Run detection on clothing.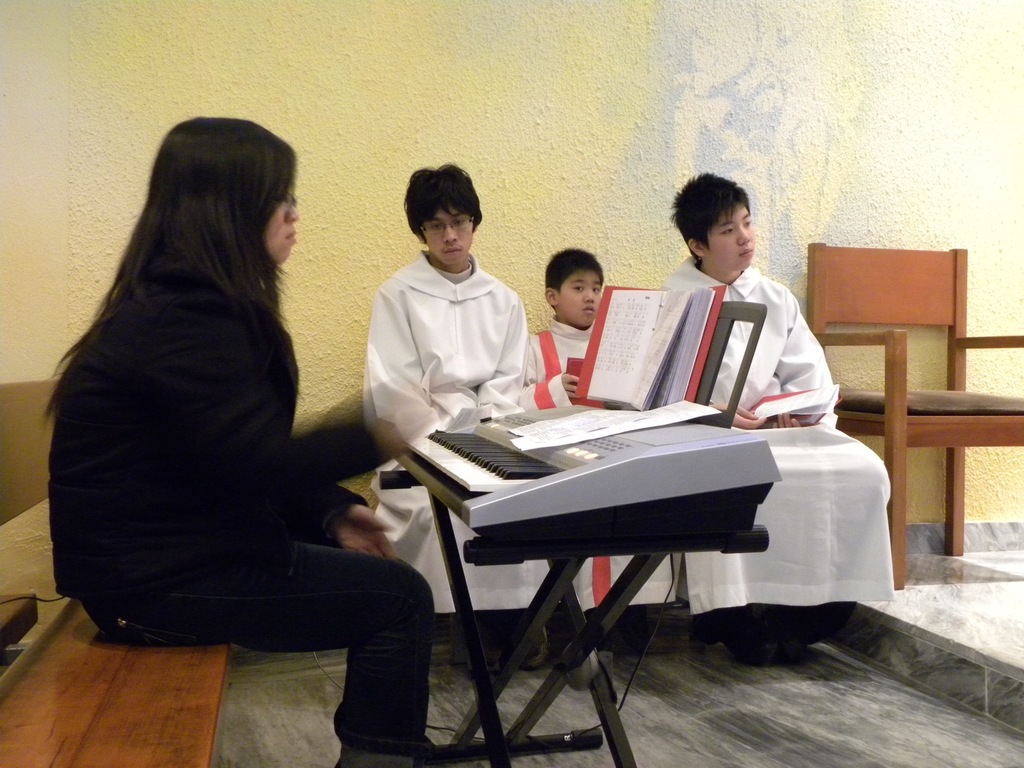
Result: [left=513, top=313, right=673, bottom=608].
